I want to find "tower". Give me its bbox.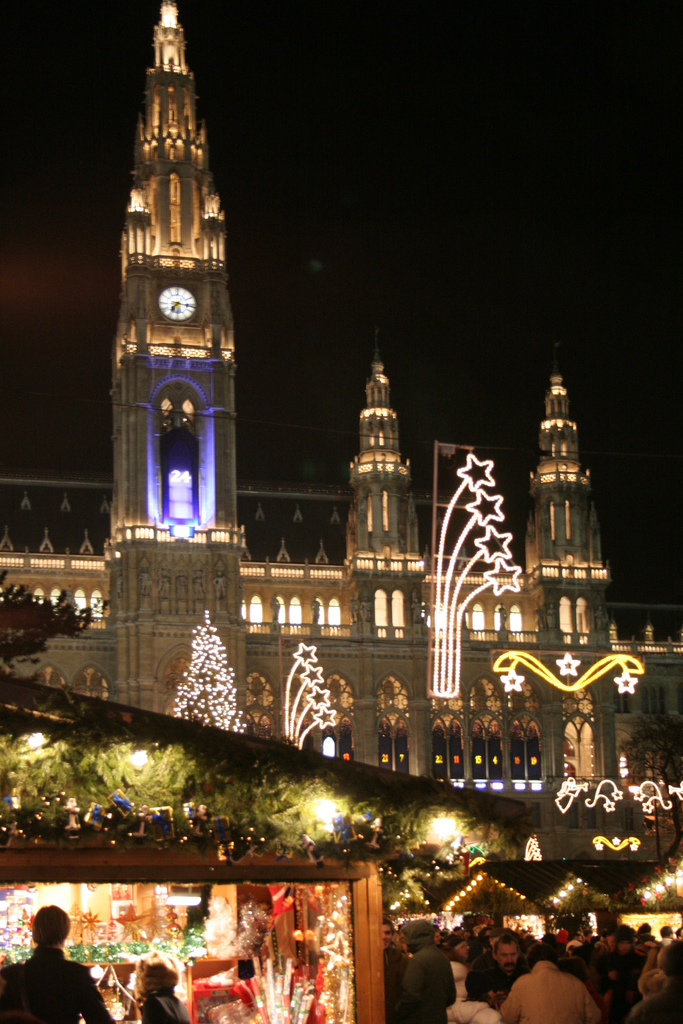
346/335/435/783.
